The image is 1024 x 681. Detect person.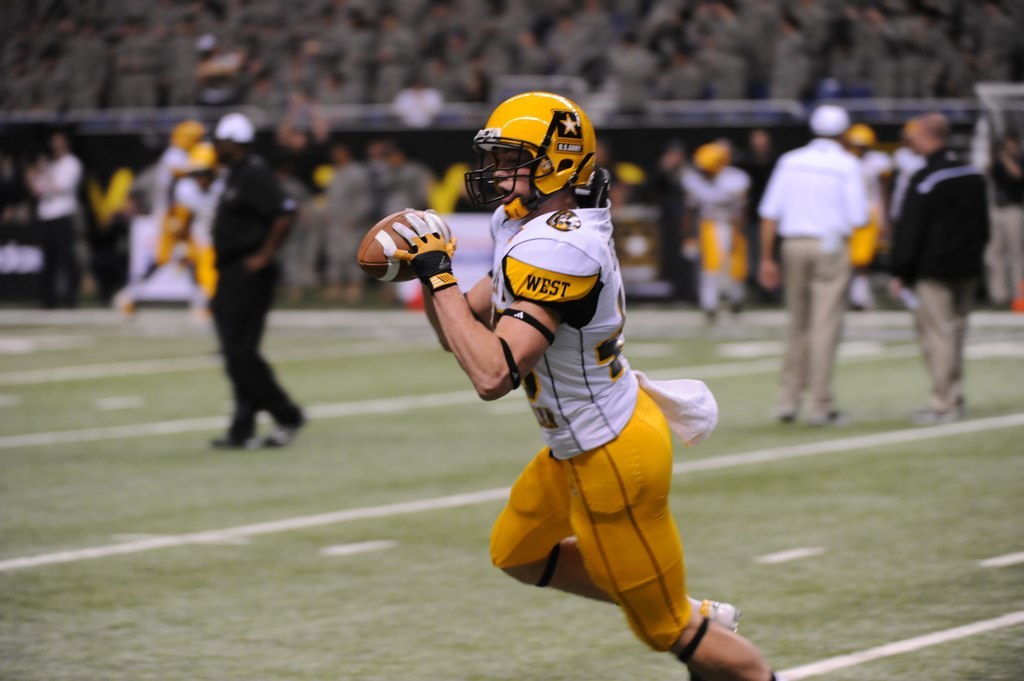
Detection: [192,112,322,472].
